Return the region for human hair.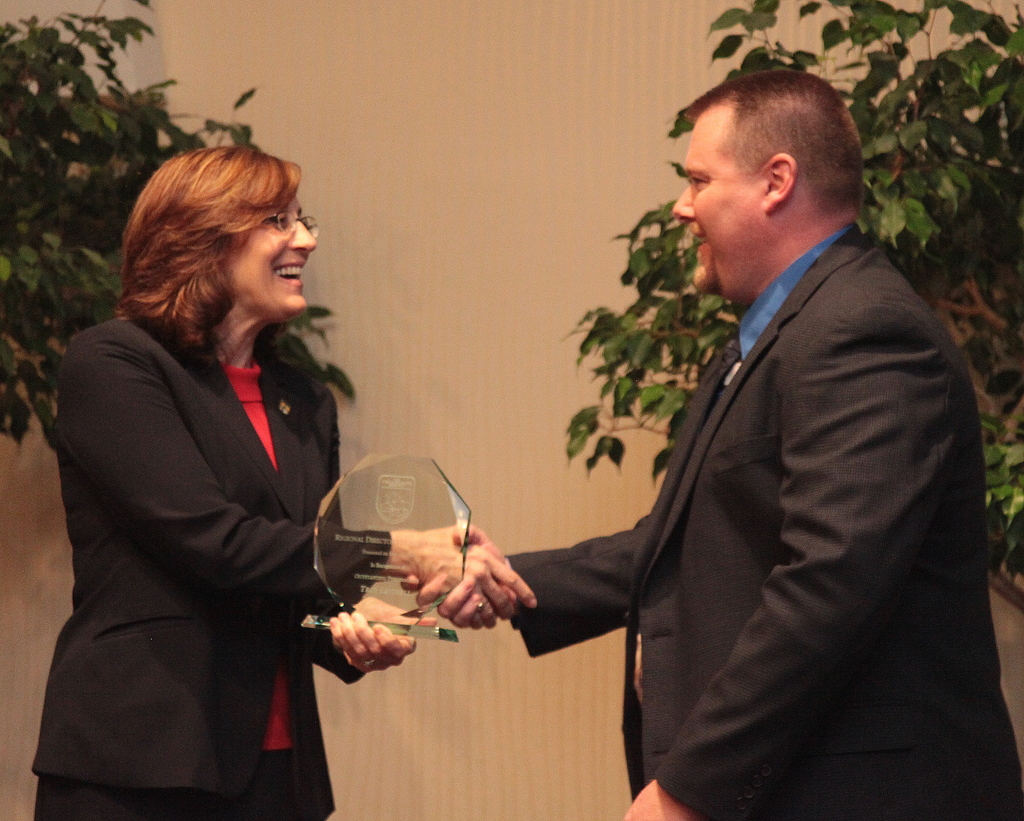
box(116, 127, 310, 386).
